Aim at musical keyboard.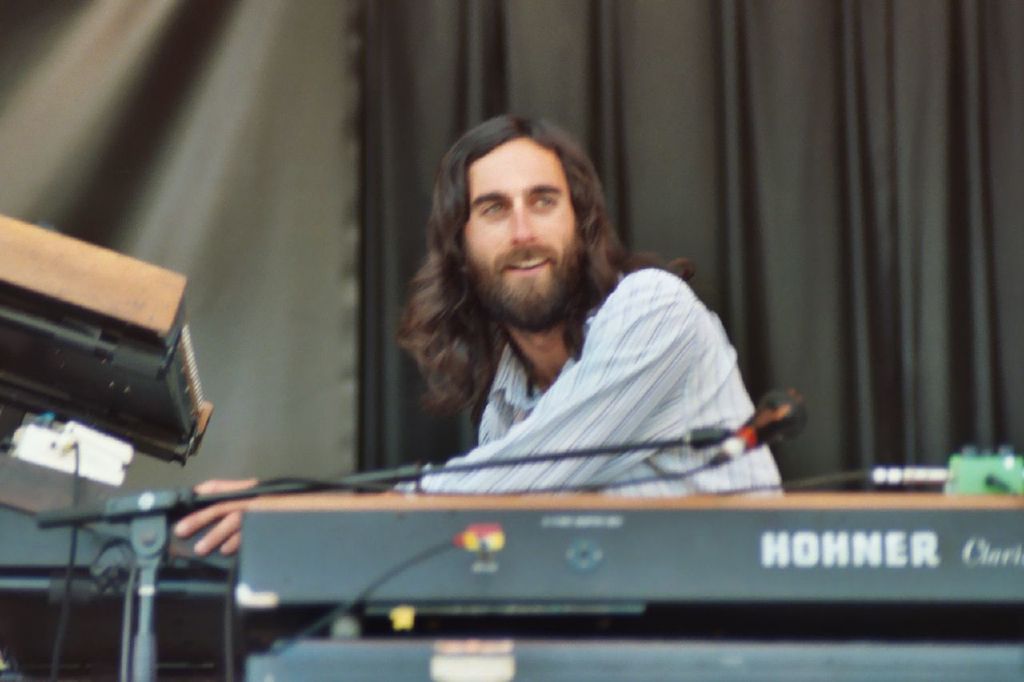
Aimed at left=241, top=639, right=1023, bottom=681.
